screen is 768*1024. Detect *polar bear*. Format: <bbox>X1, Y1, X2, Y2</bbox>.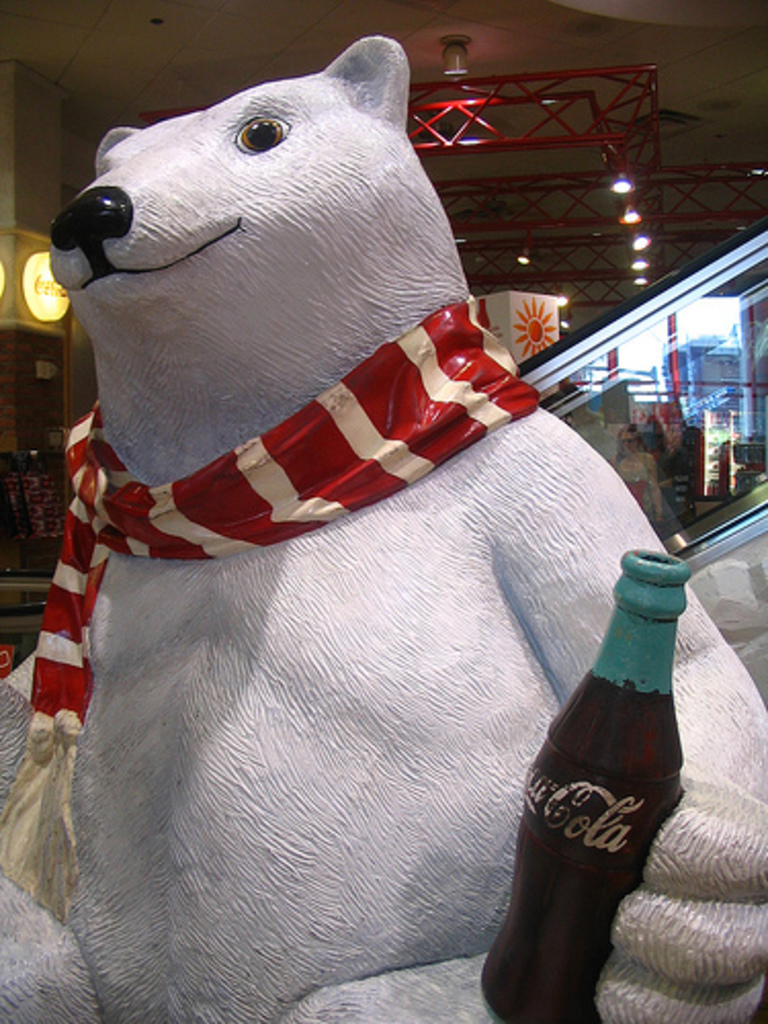
<bbox>0, 31, 766, 1022</bbox>.
